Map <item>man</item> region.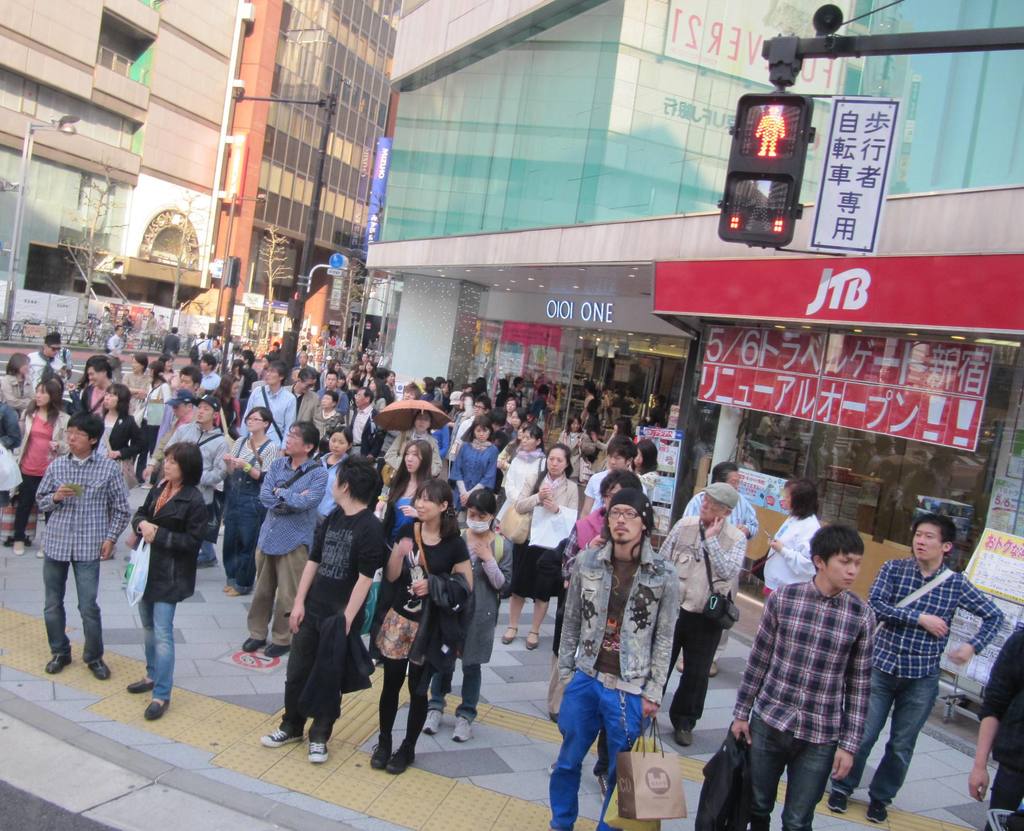
Mapped to 237:350:259:409.
